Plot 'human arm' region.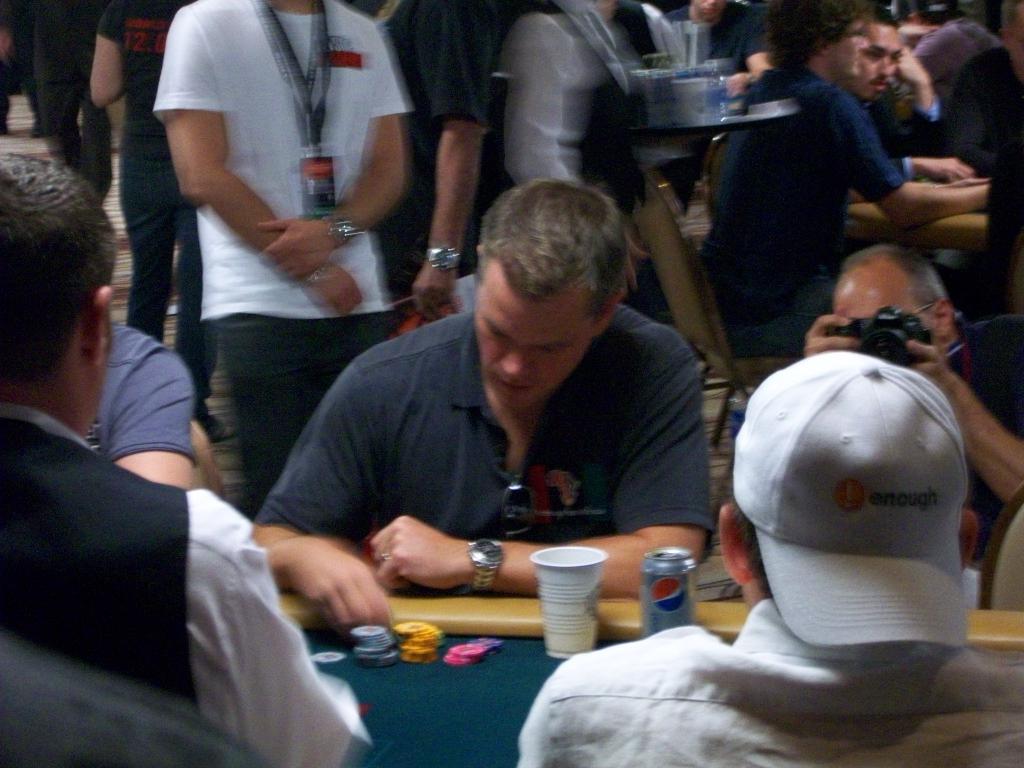
Plotted at [197,491,361,767].
